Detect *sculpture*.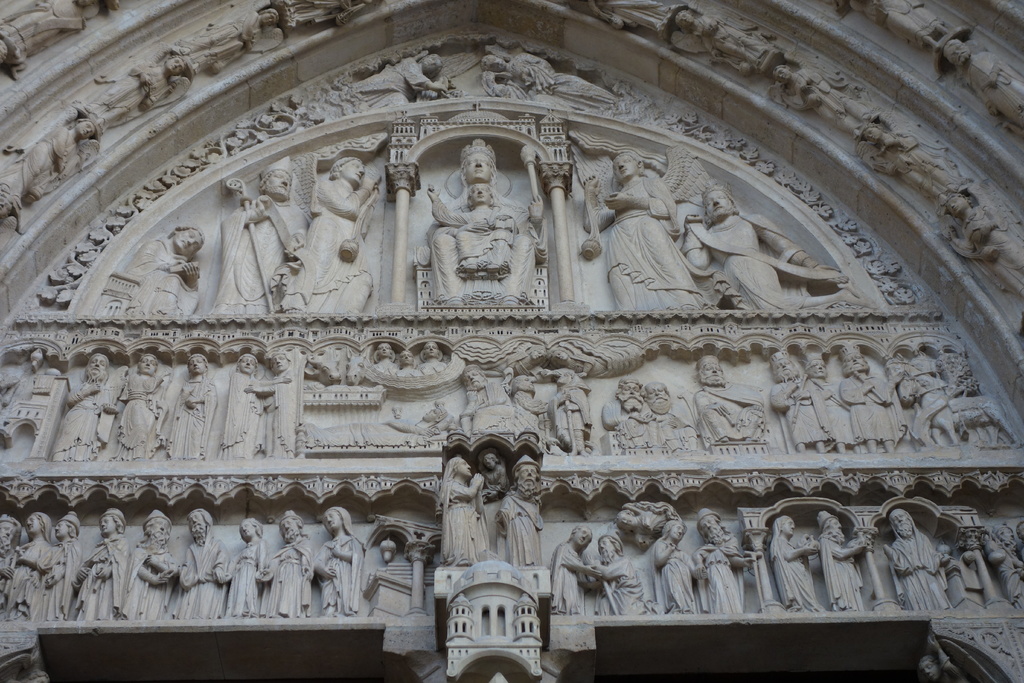
Detected at <region>176, 4, 281, 71</region>.
